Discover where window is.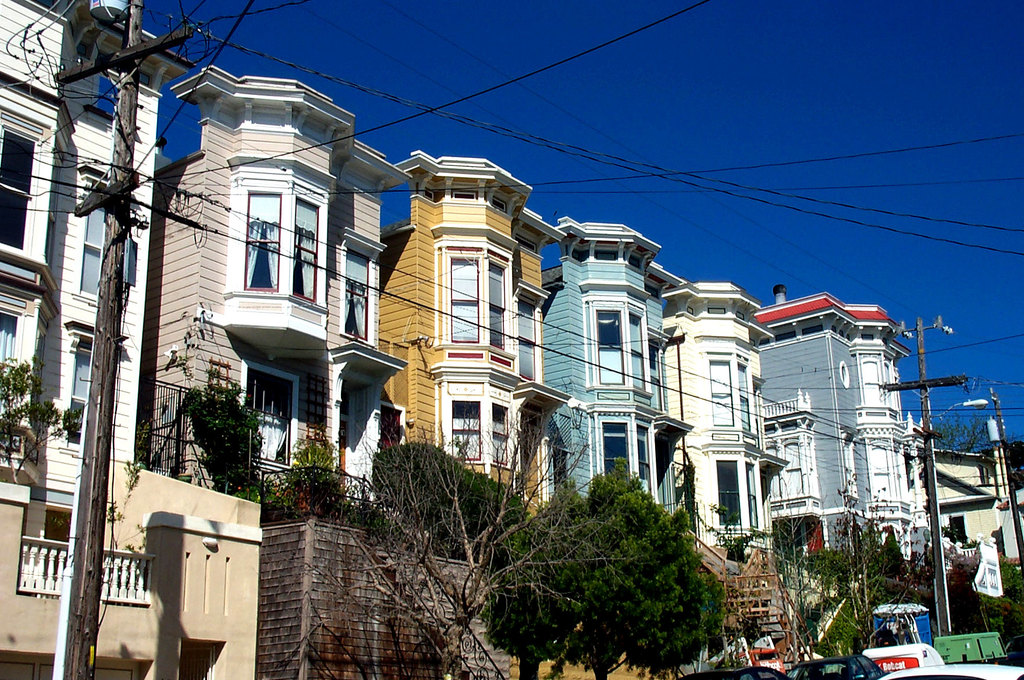
Discovered at left=436, top=244, right=486, bottom=358.
